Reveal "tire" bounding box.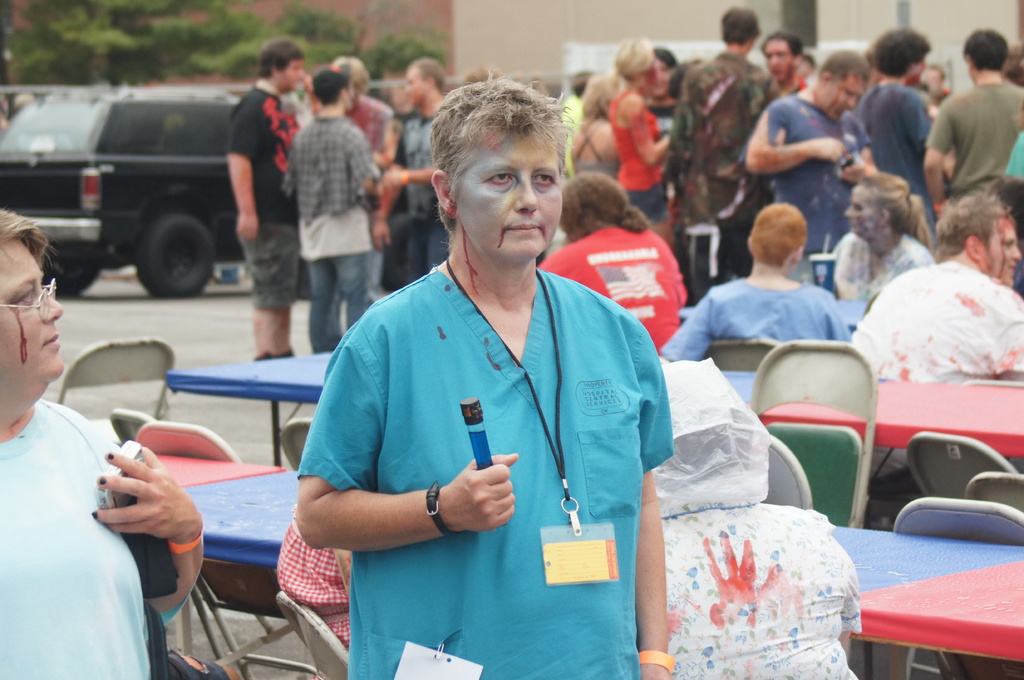
Revealed: locate(138, 211, 216, 300).
